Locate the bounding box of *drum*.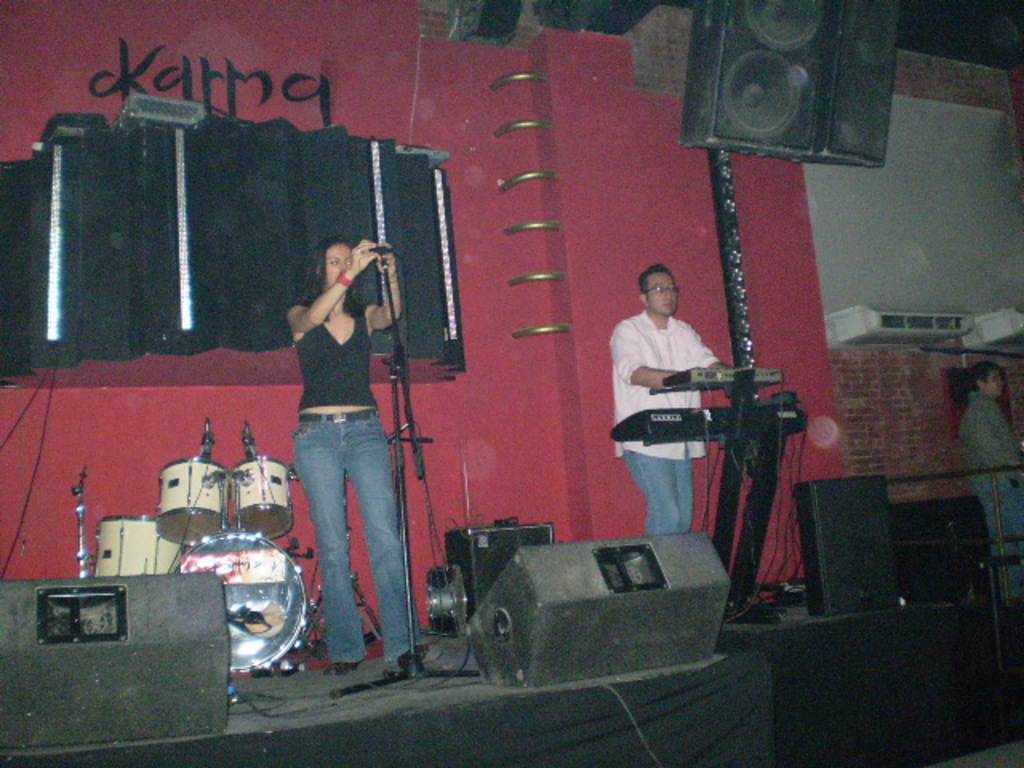
Bounding box: {"left": 232, "top": 456, "right": 298, "bottom": 539}.
